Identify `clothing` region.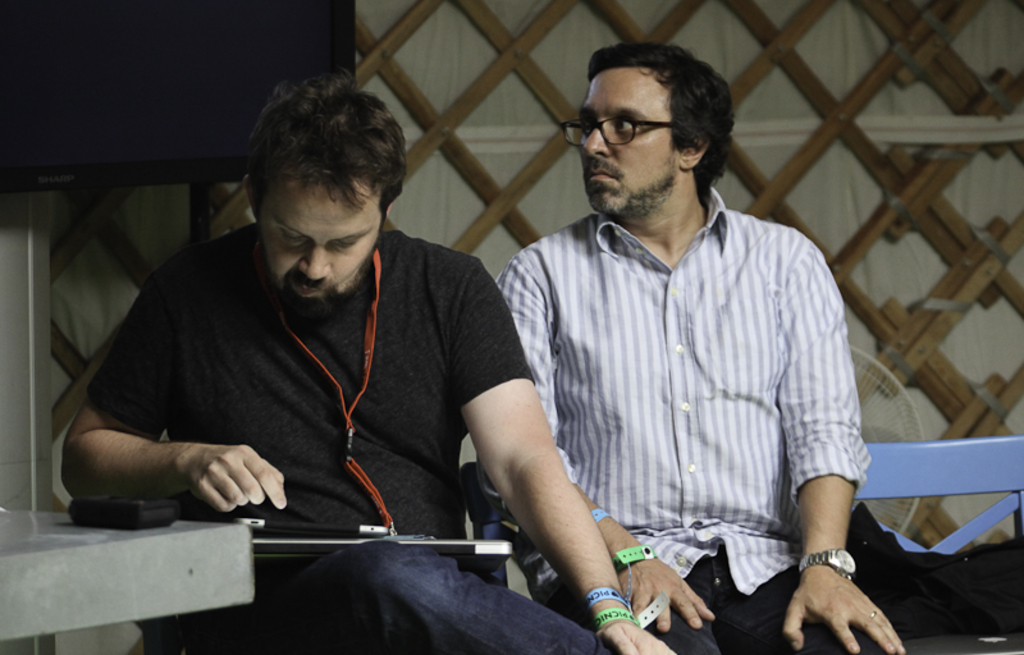
Region: <bbox>84, 221, 622, 654</bbox>.
